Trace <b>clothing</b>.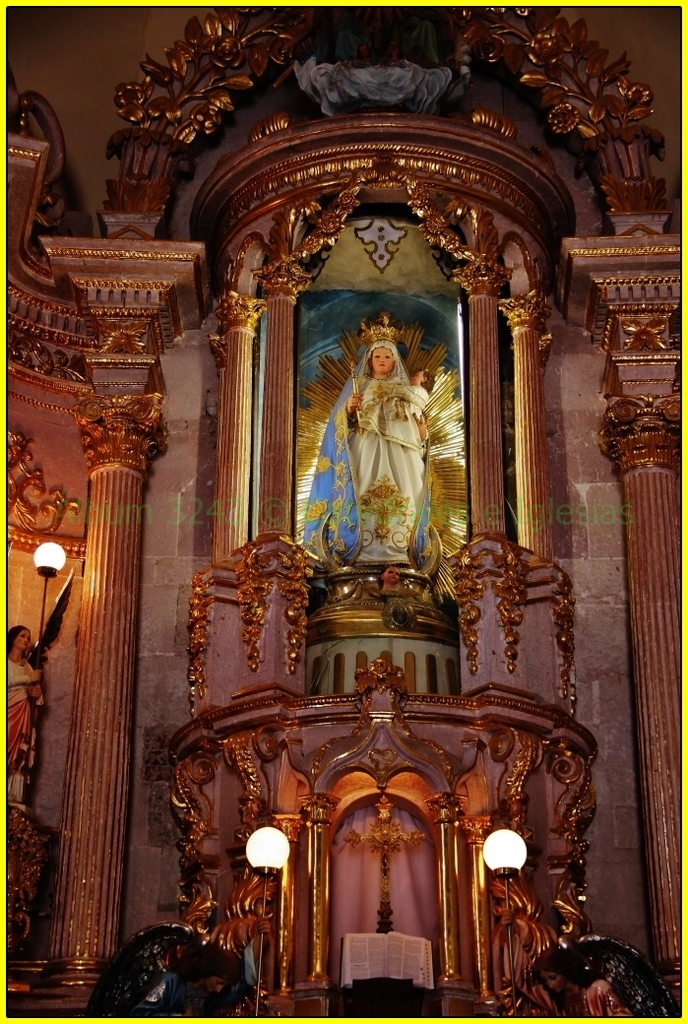
Traced to {"x1": 124, "y1": 966, "x2": 192, "y2": 1021}.
